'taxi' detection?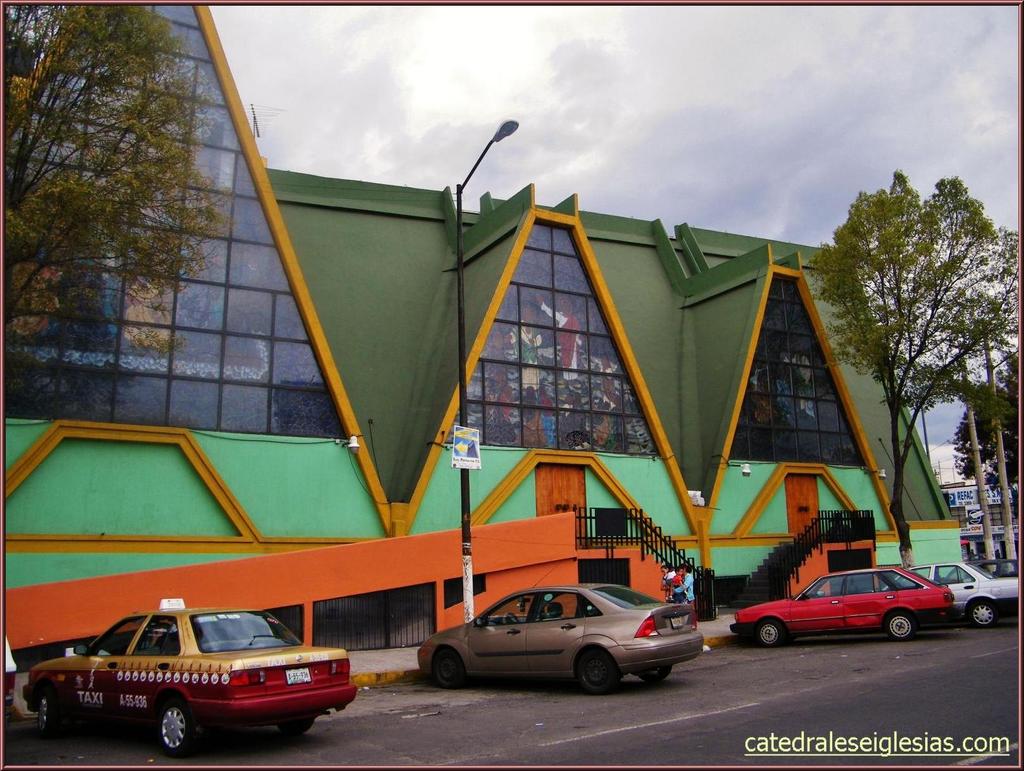
[22, 604, 364, 754]
